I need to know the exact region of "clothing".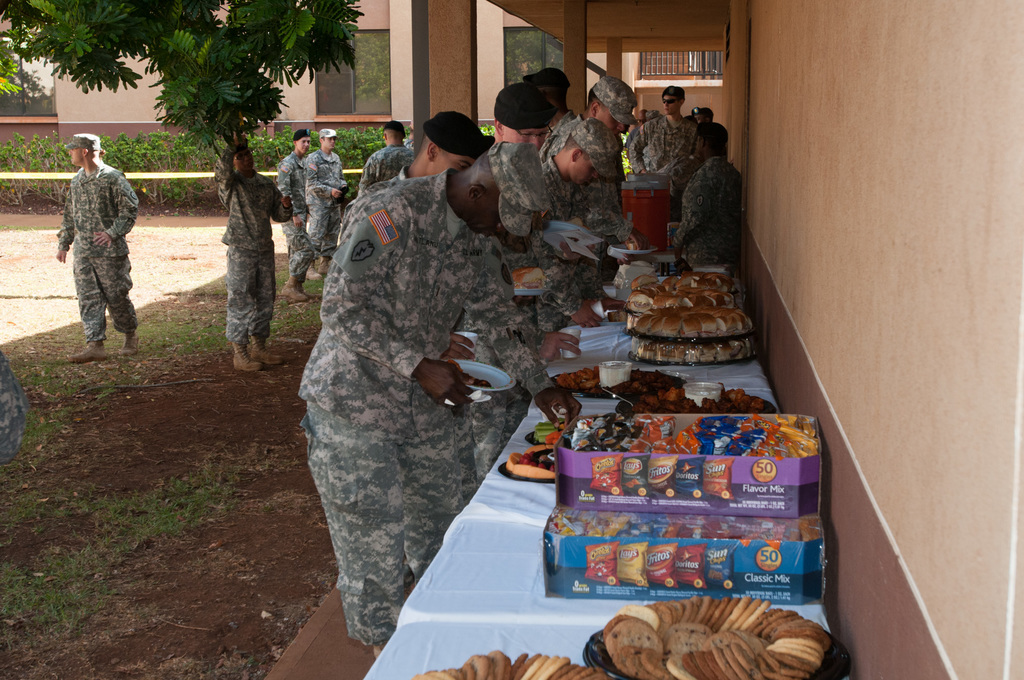
Region: bbox=[54, 161, 145, 335].
